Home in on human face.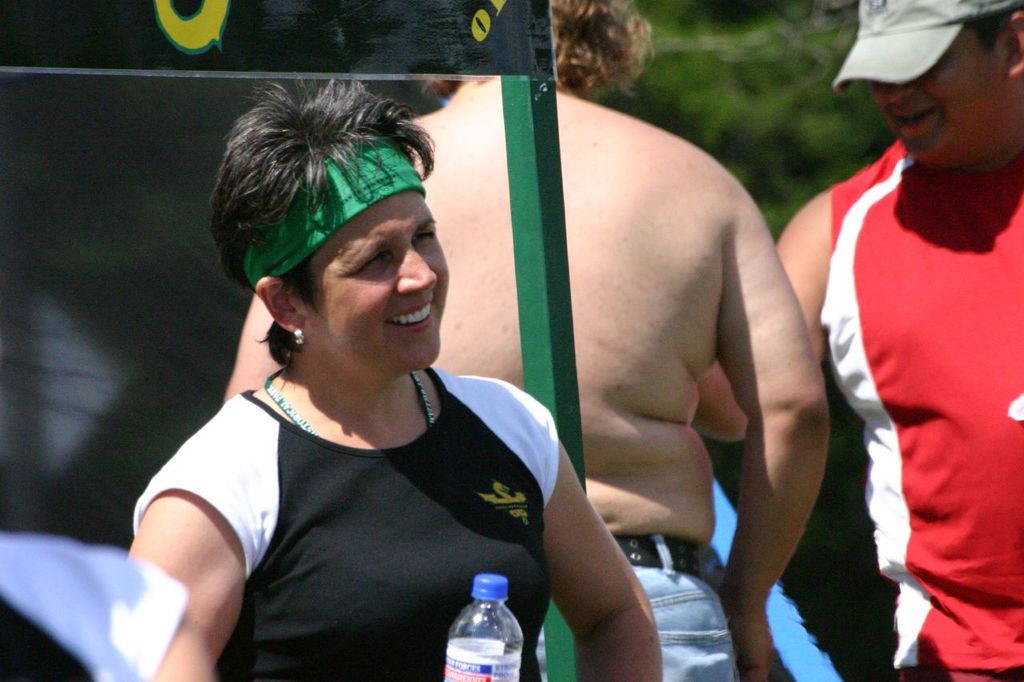
Homed in at 870 27 1006 160.
